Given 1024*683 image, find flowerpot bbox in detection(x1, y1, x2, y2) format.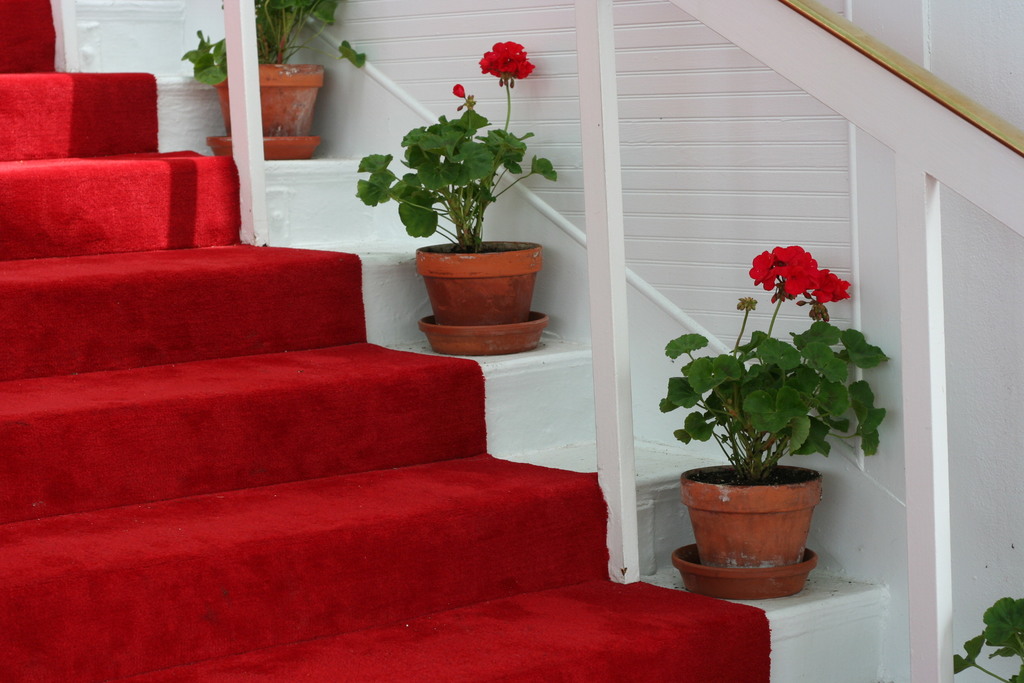
detection(687, 450, 833, 589).
